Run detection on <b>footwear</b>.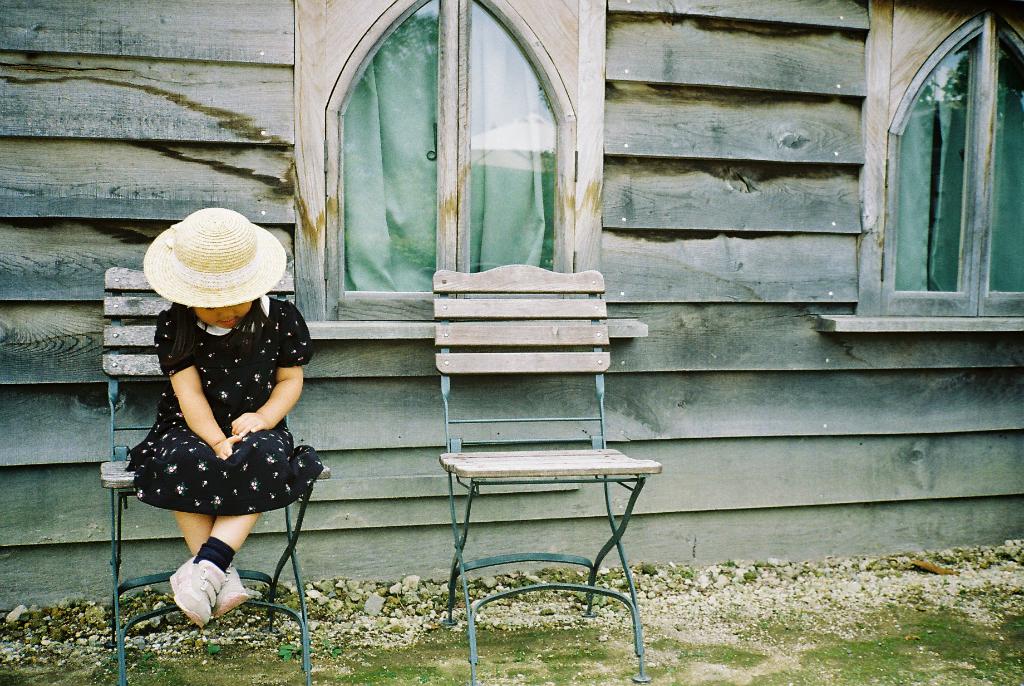
Result: locate(151, 559, 232, 641).
